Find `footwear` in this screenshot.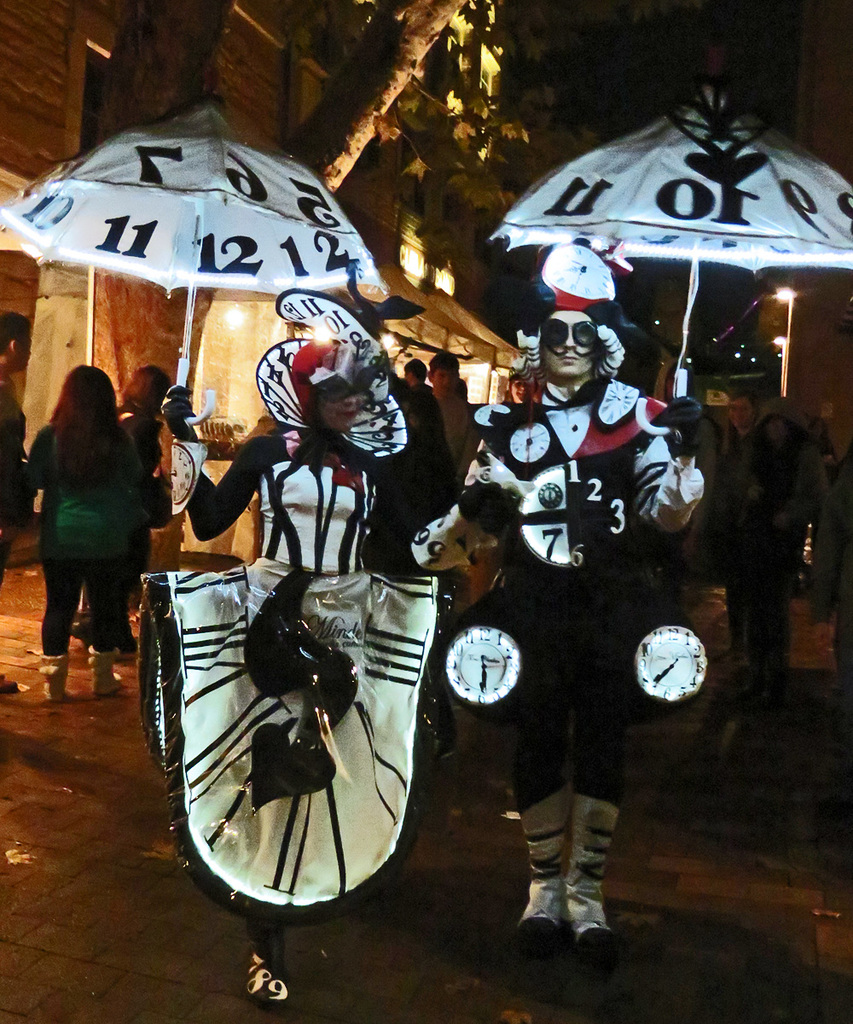
The bounding box for `footwear` is x1=524 y1=773 x2=575 y2=947.
